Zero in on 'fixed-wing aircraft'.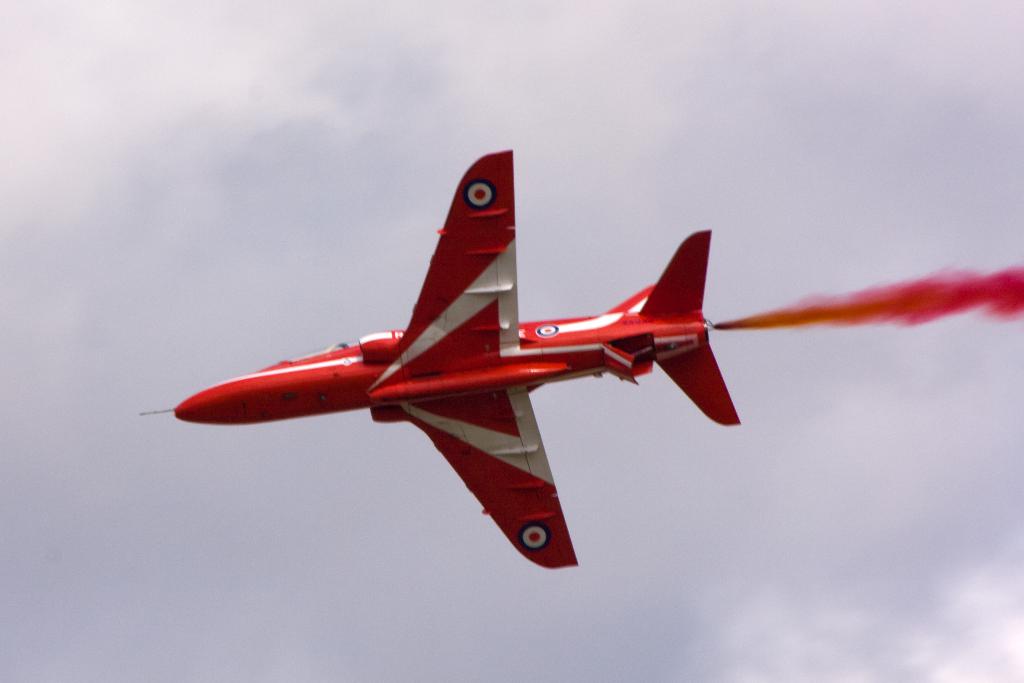
Zeroed in: [138,150,739,564].
